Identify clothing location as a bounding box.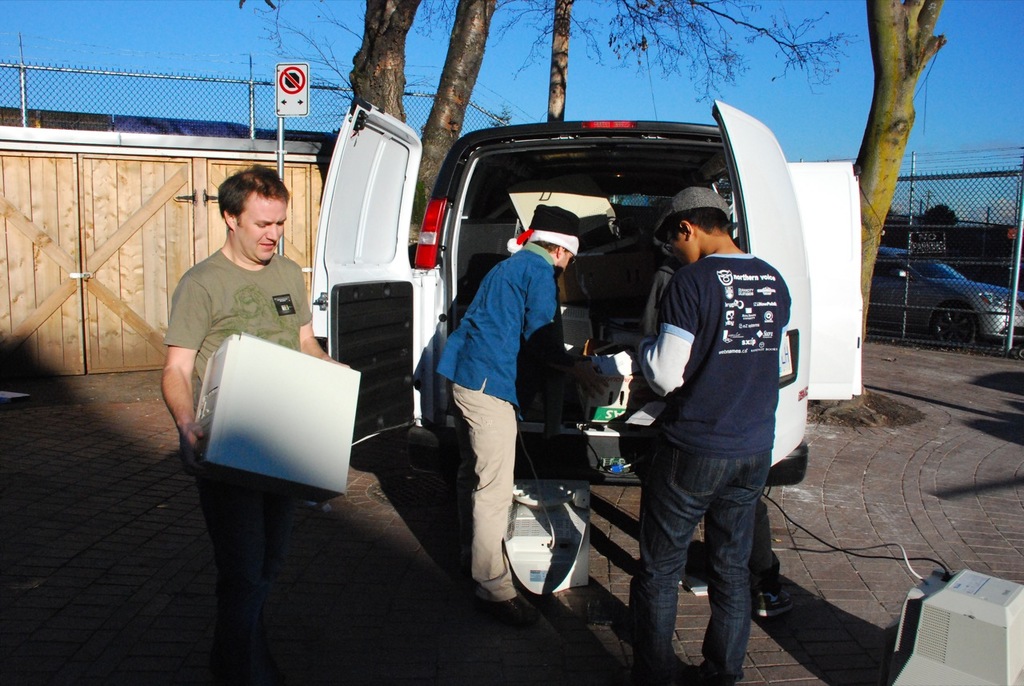
pyautogui.locateOnScreen(506, 207, 583, 253).
